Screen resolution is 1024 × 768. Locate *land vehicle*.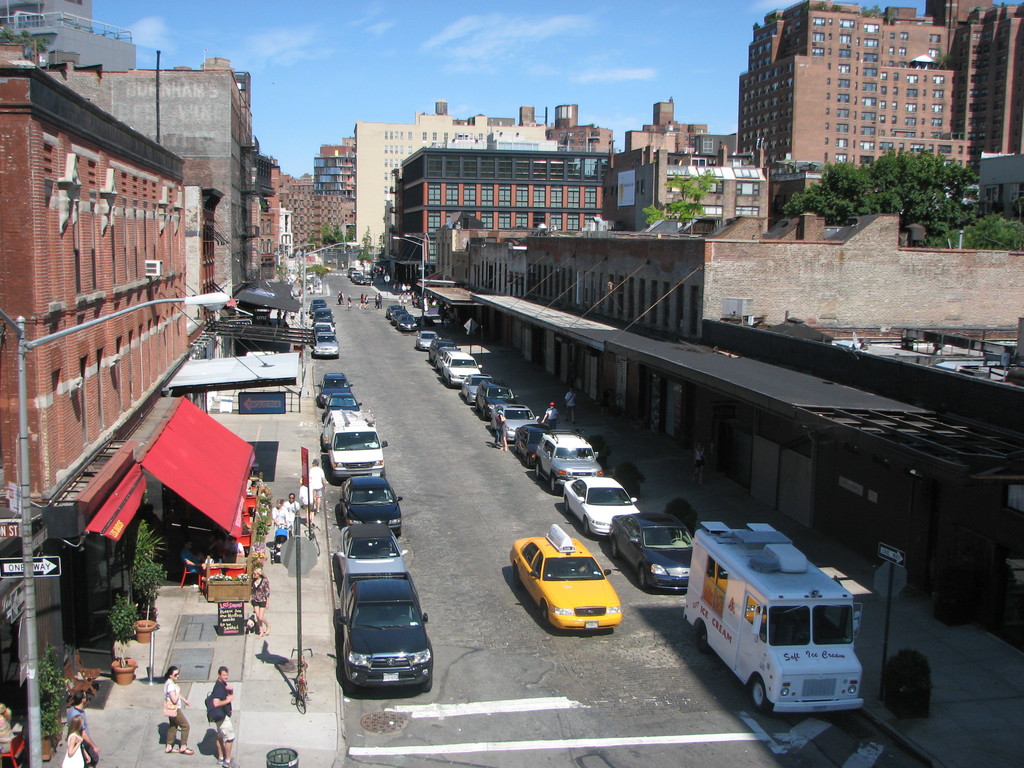
320,369,349,398.
